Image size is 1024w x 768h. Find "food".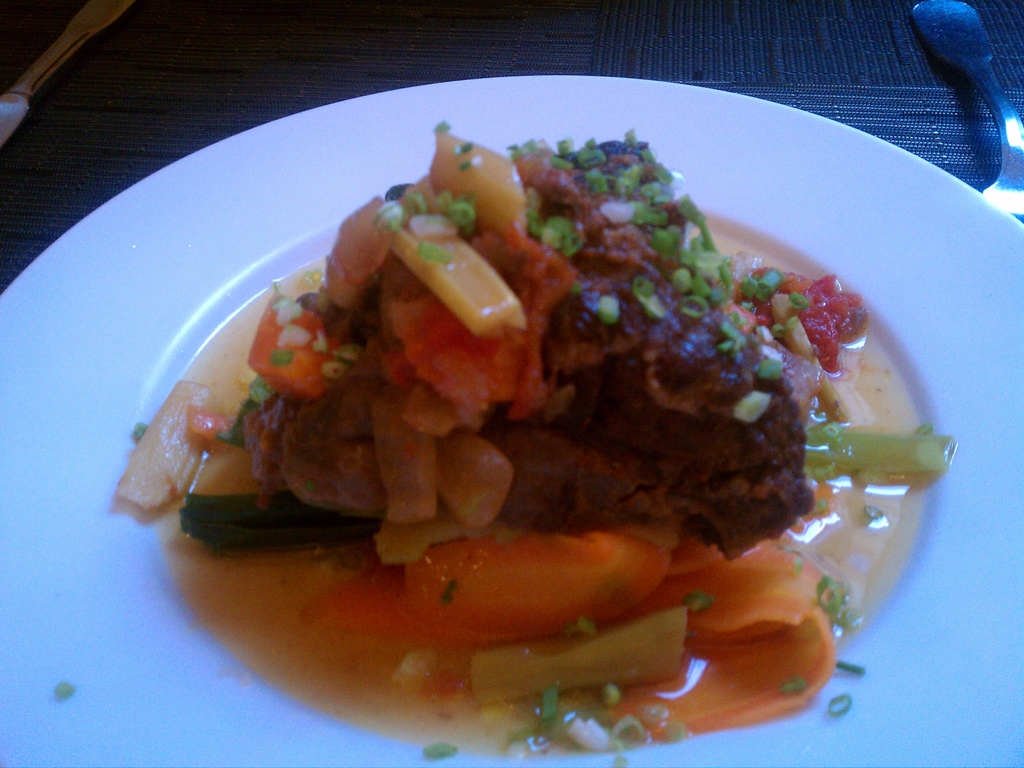
{"x1": 51, "y1": 680, "x2": 75, "y2": 701}.
